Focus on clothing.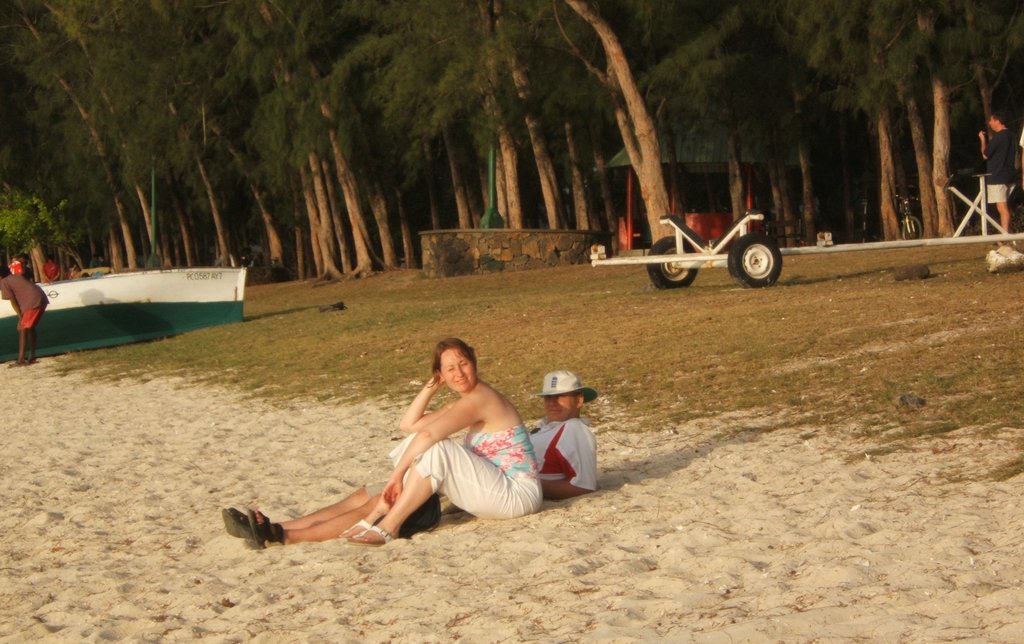
Focused at bbox=(0, 273, 52, 334).
